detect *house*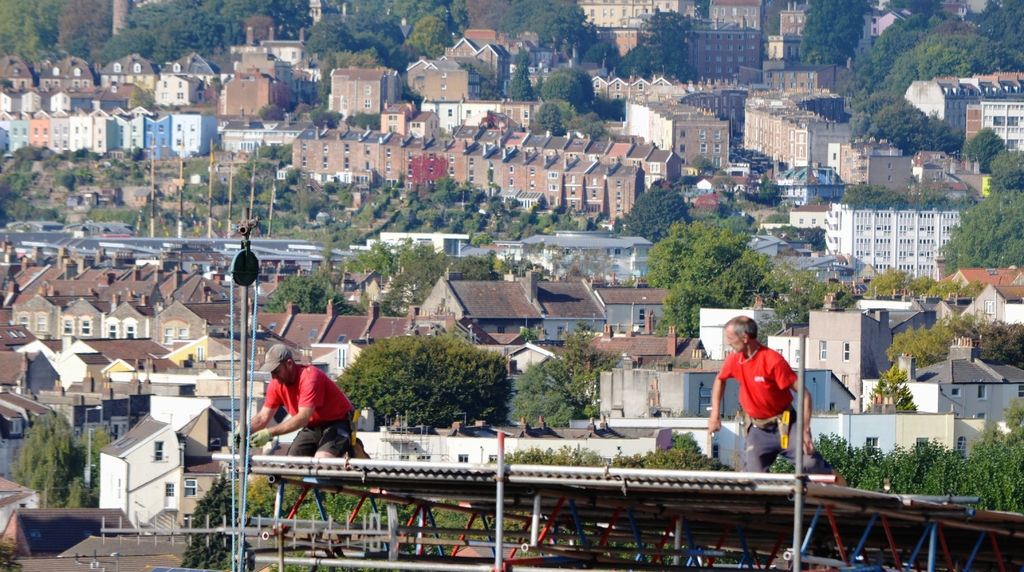
box=[857, 149, 1006, 207]
